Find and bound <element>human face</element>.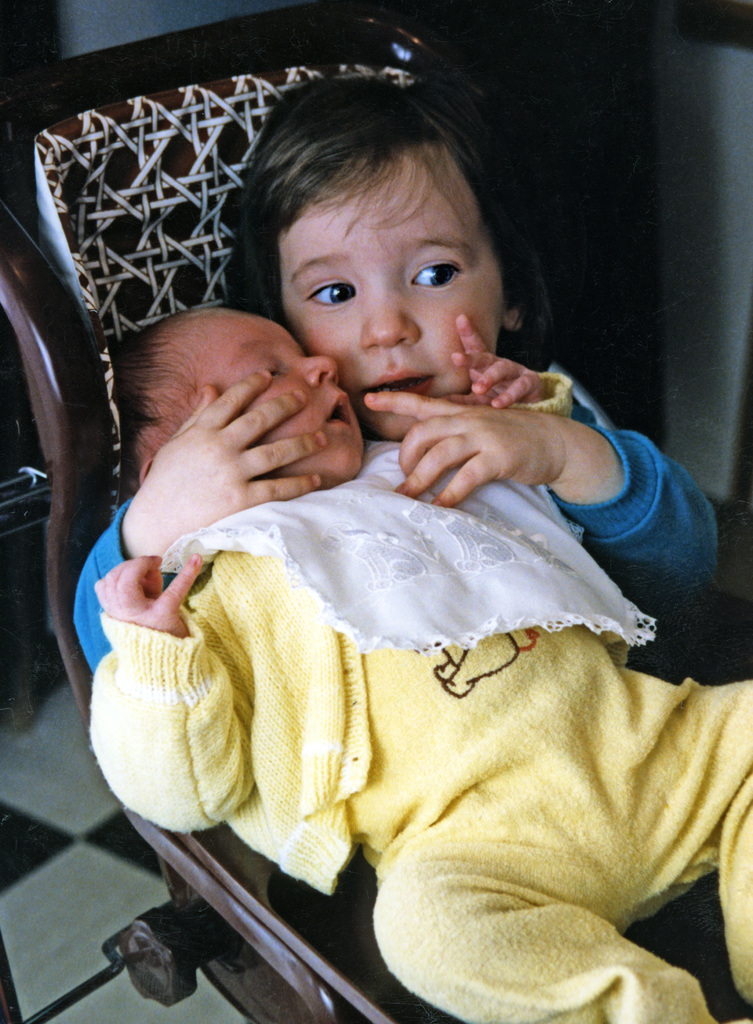
Bound: [left=171, top=316, right=367, bottom=488].
